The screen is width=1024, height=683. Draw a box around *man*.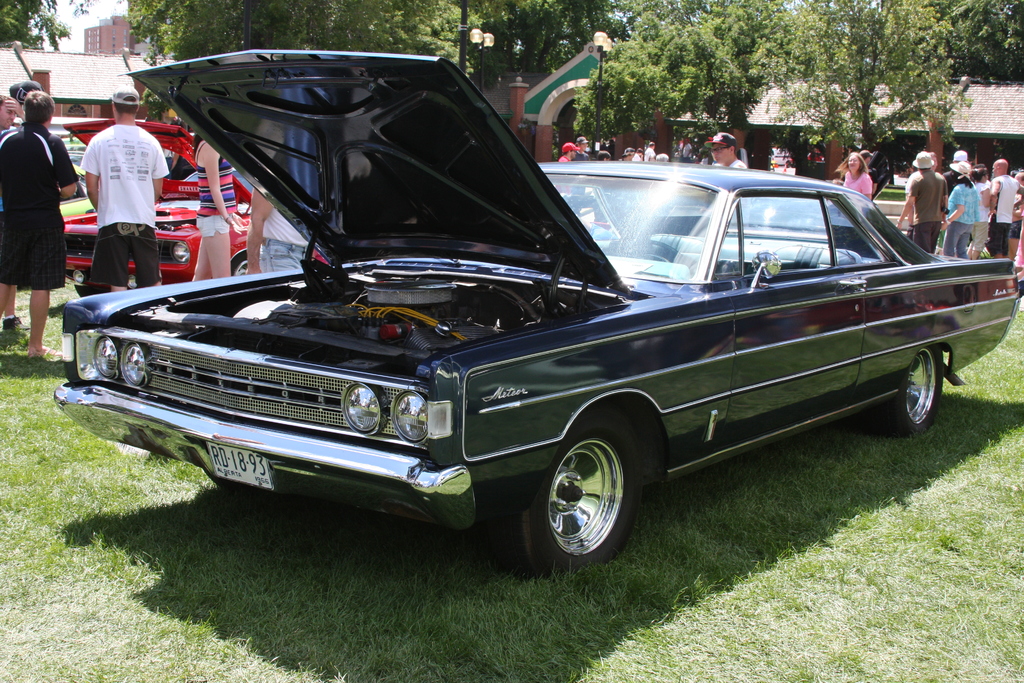
rect(643, 140, 656, 160).
